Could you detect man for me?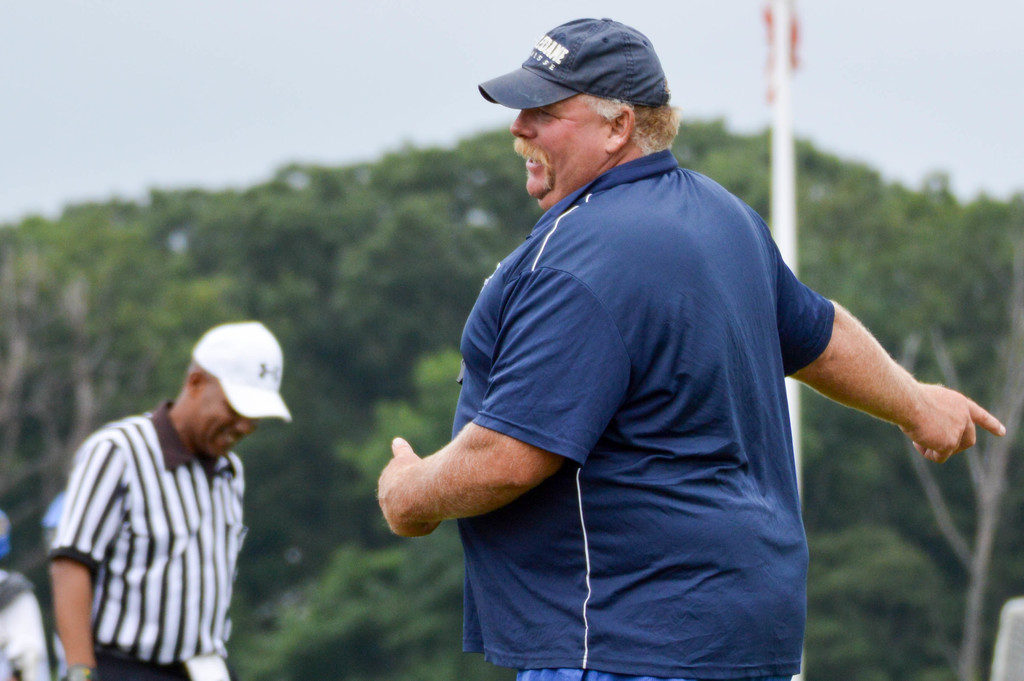
Detection result: bbox(380, 14, 1008, 680).
